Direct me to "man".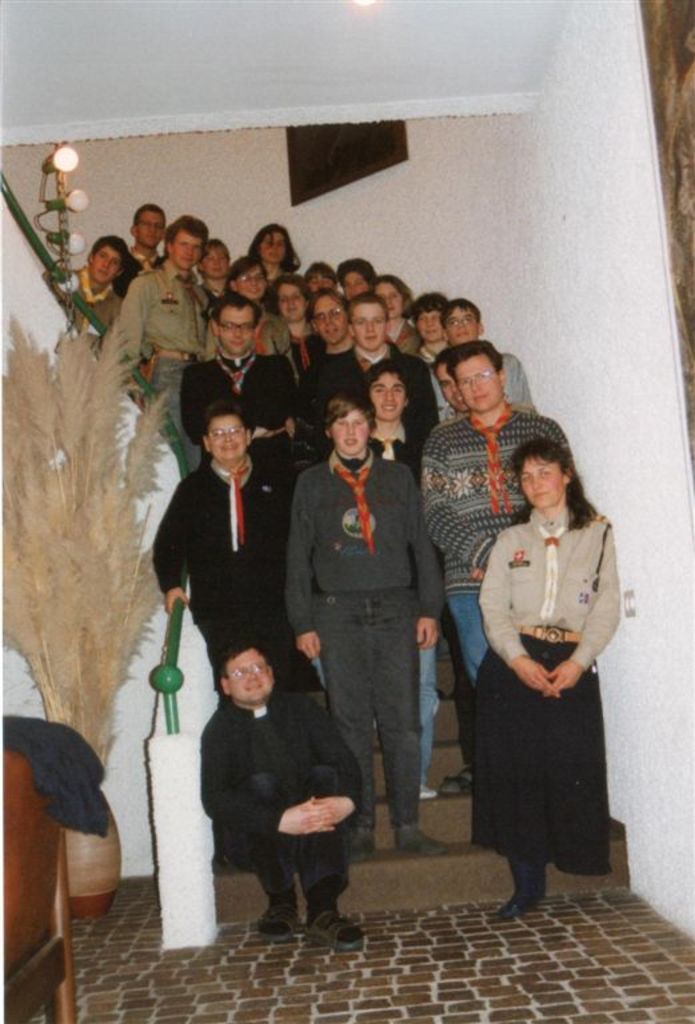
Direction: [424, 332, 567, 675].
